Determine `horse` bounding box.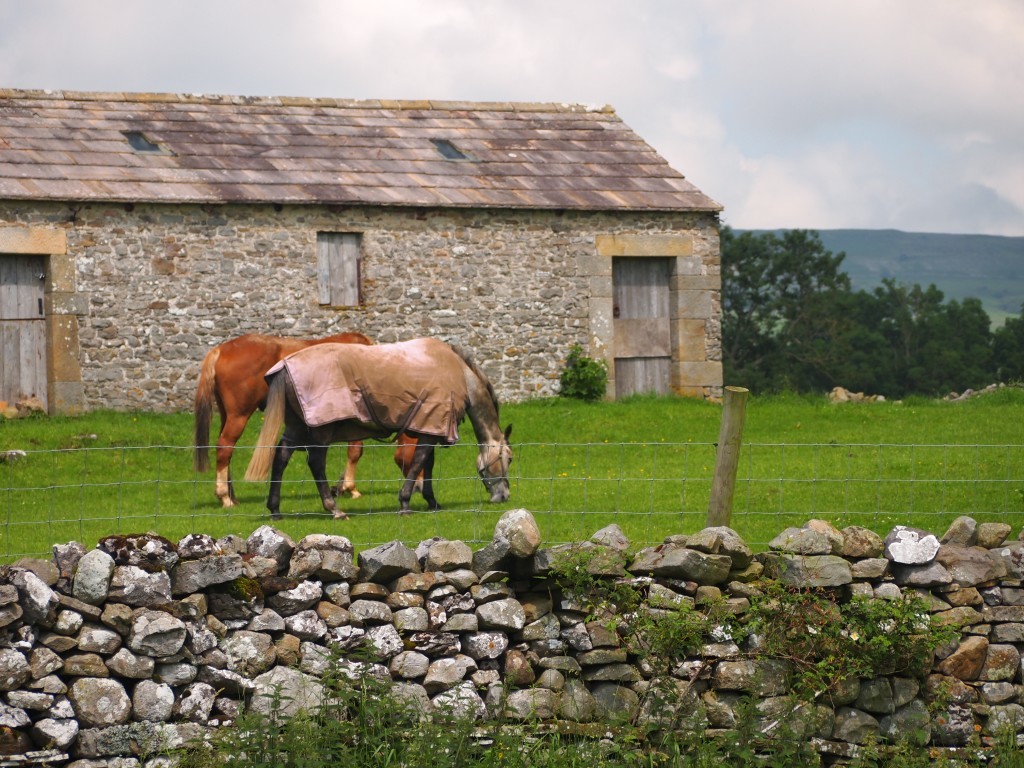
Determined: Rect(239, 336, 518, 519).
